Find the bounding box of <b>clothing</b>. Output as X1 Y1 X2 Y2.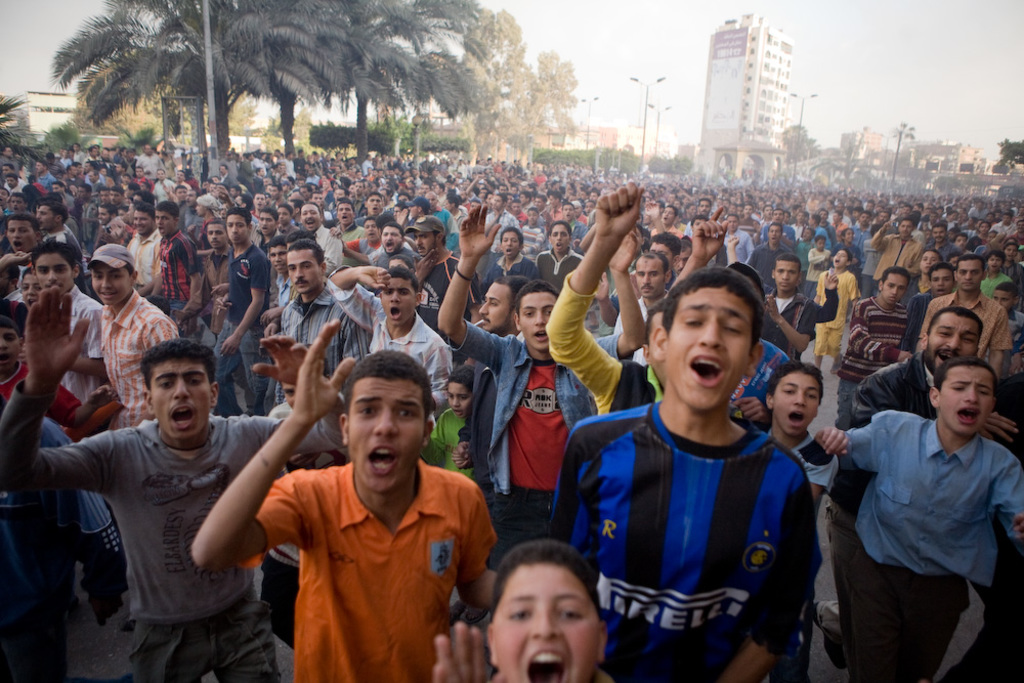
200 240 248 332.
